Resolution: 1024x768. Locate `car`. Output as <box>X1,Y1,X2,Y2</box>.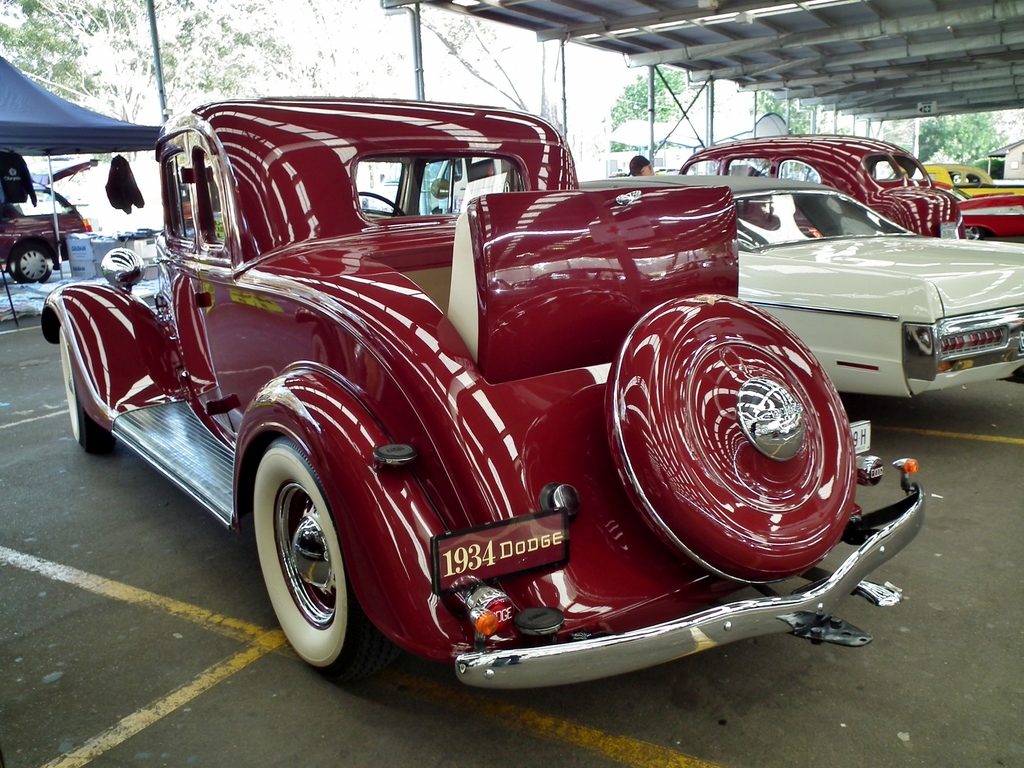
<box>0,175,93,283</box>.
